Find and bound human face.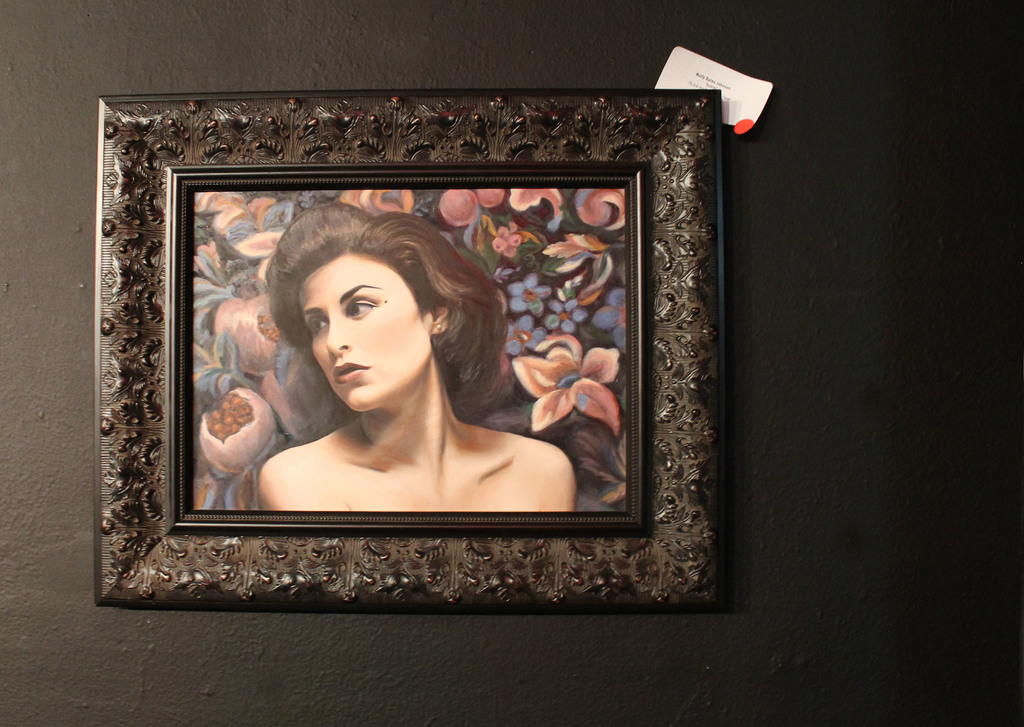
Bound: 299:252:431:413.
